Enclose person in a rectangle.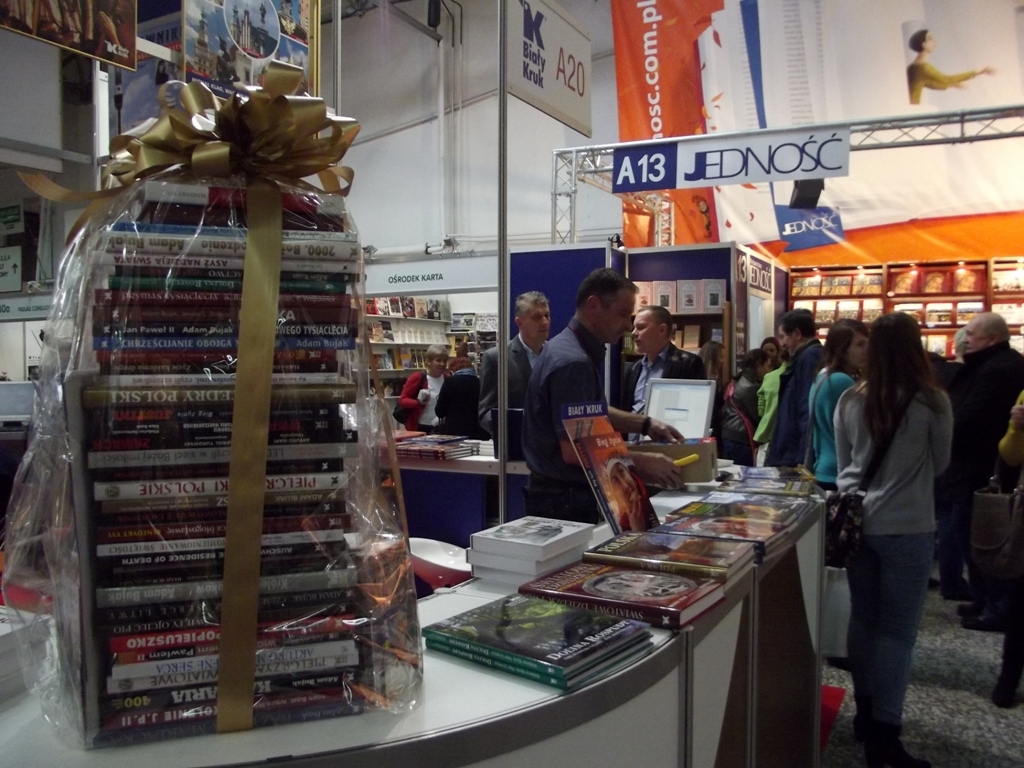
detection(831, 297, 981, 742).
